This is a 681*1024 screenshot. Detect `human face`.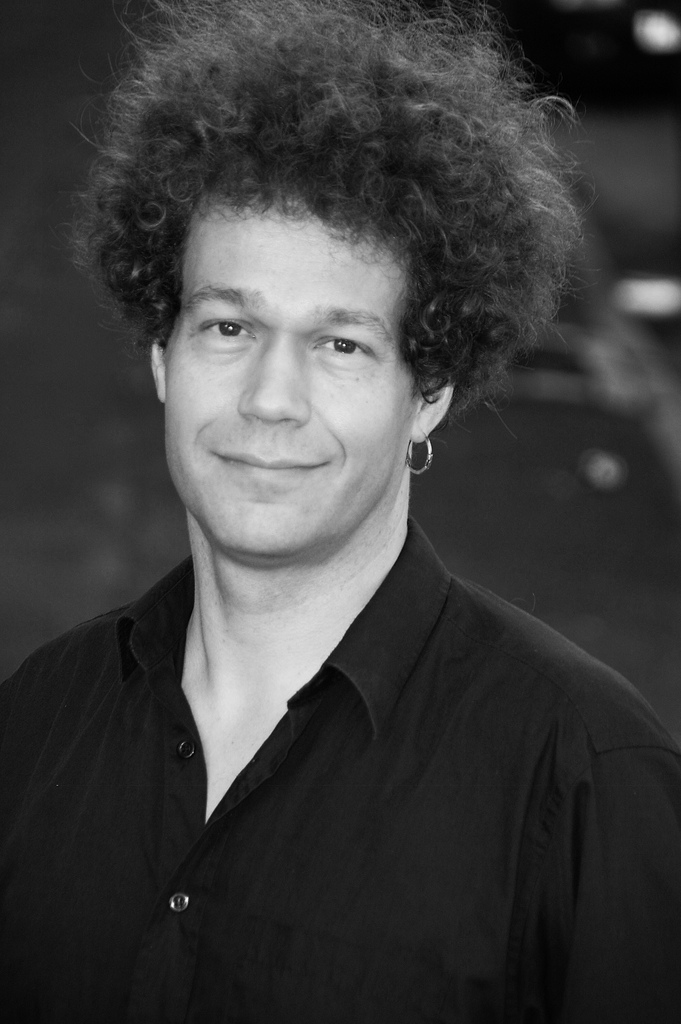
163 202 409 559.
